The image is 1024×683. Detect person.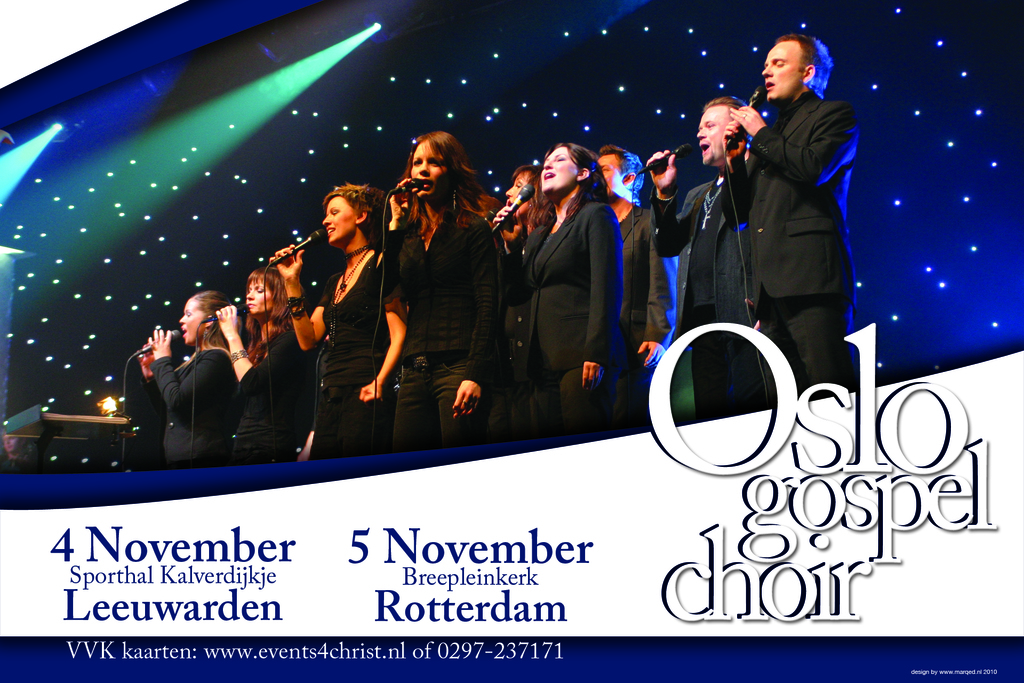
Detection: box=[698, 30, 869, 447].
